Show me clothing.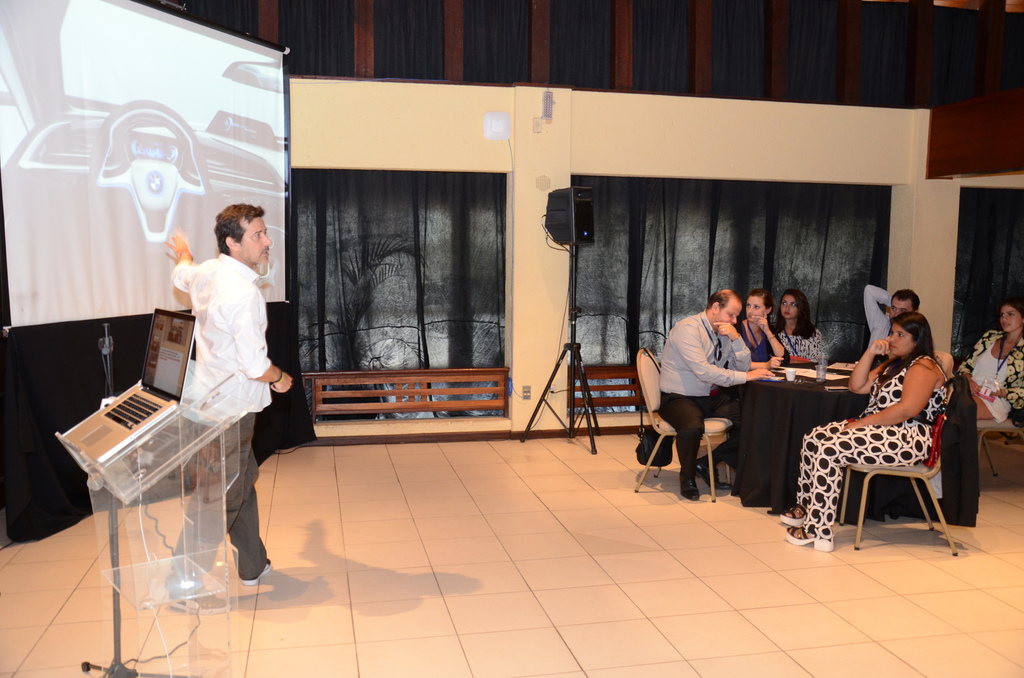
clothing is here: Rect(771, 328, 826, 365).
